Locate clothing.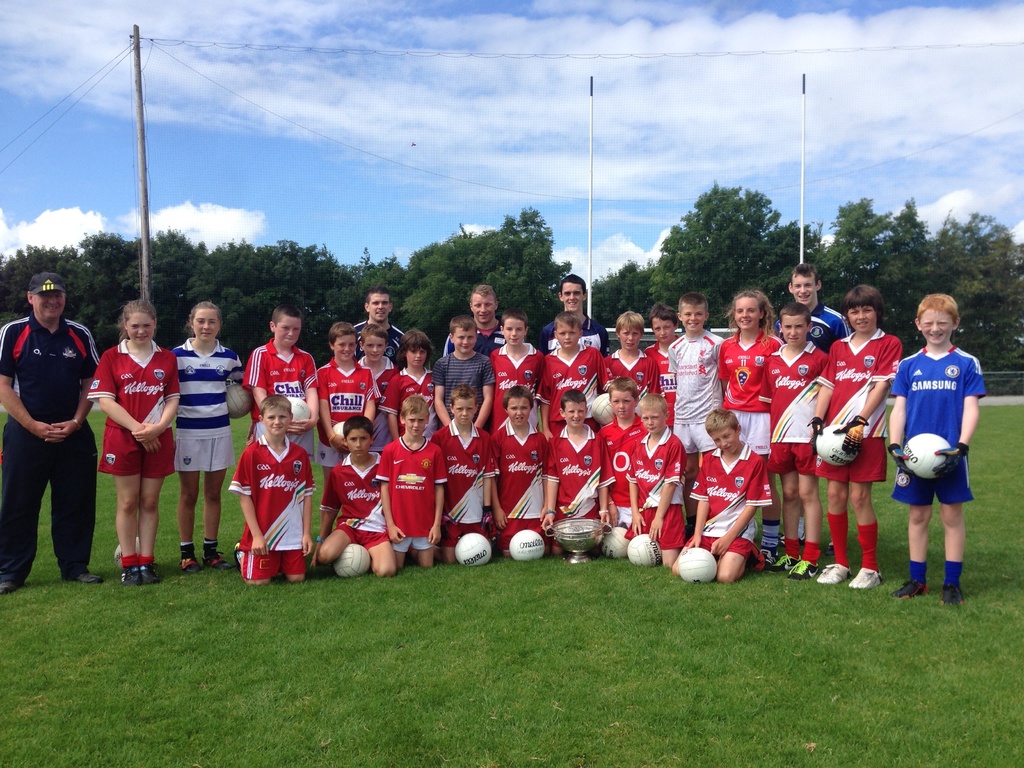
Bounding box: bbox(490, 412, 557, 549).
